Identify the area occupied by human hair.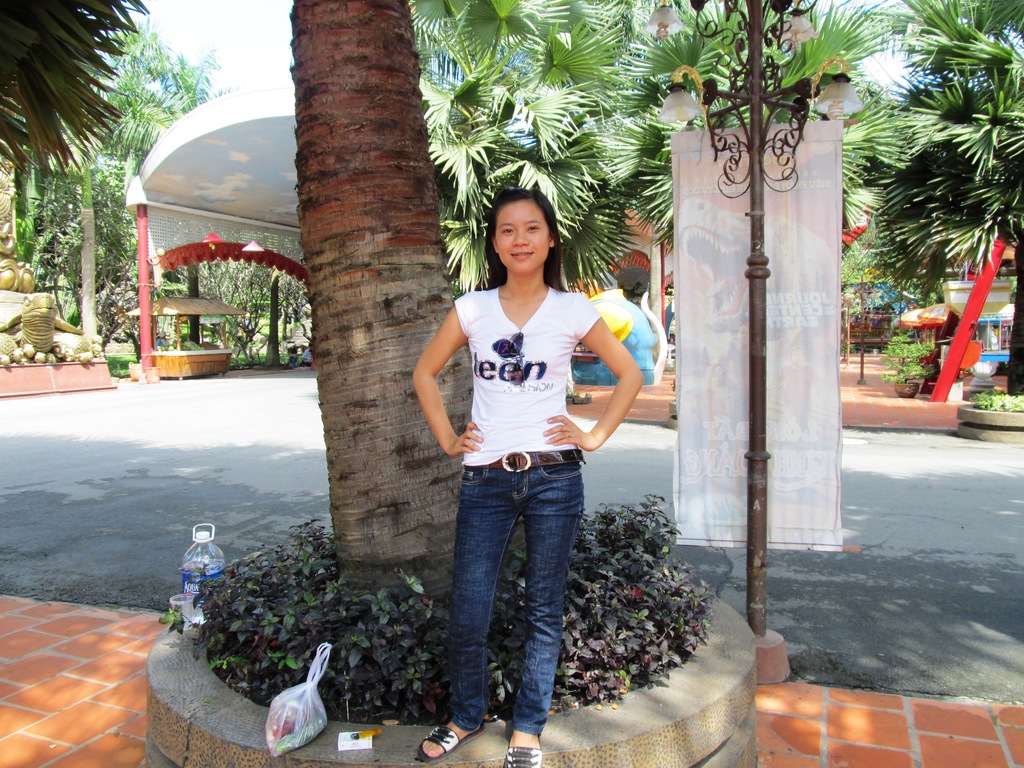
Area: <box>476,184,565,290</box>.
